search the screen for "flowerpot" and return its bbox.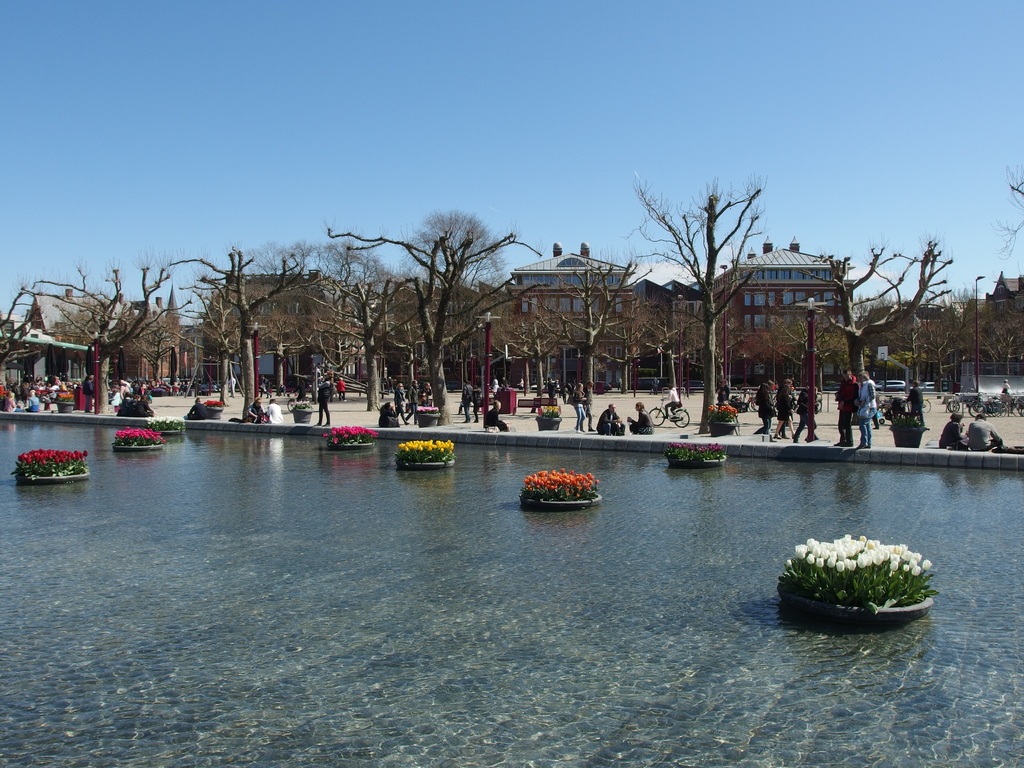
Found: crop(112, 435, 161, 451).
